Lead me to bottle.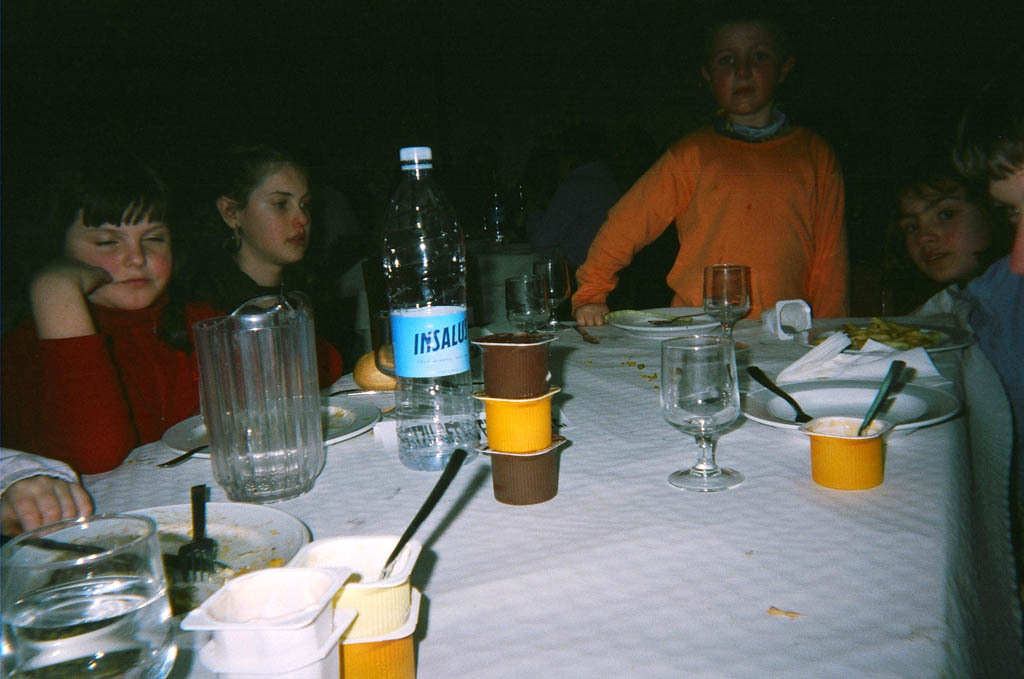
Lead to crop(384, 150, 482, 476).
